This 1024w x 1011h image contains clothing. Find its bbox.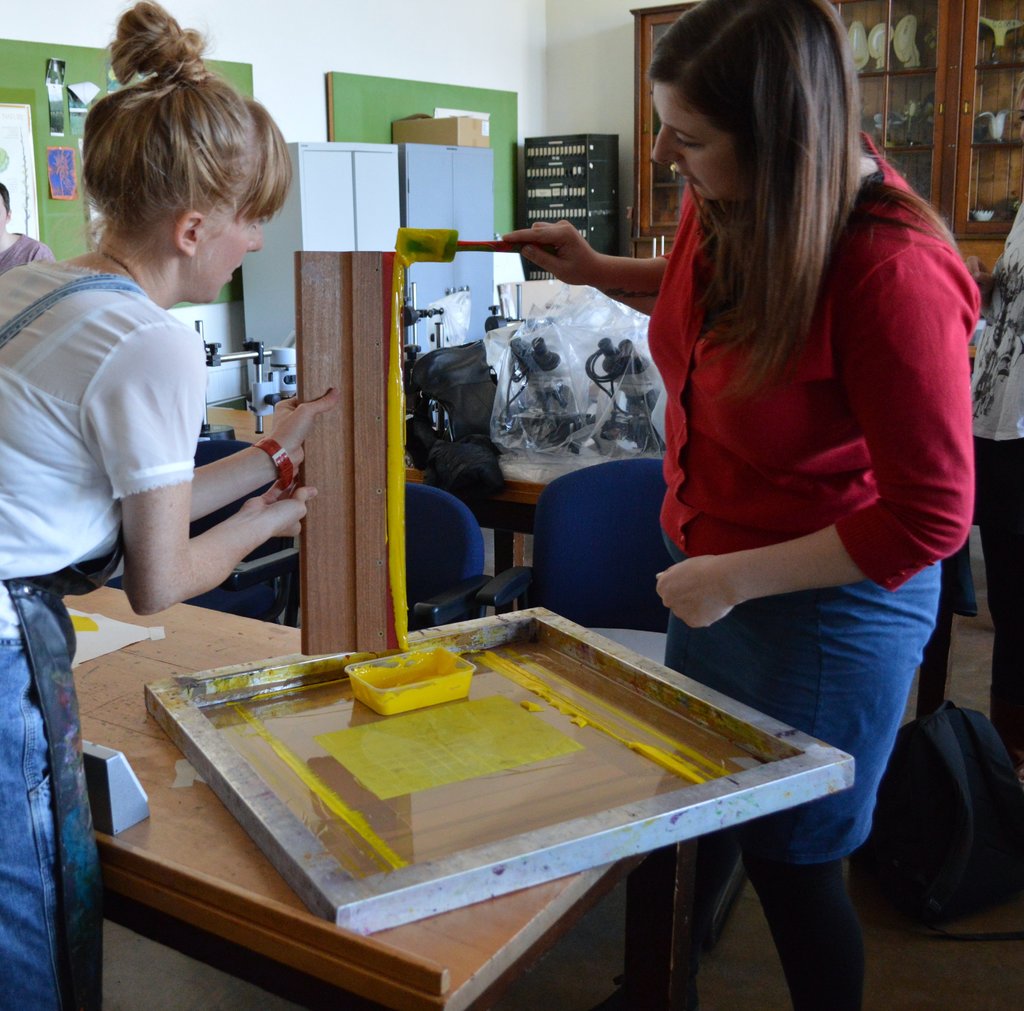
l=0, t=255, r=190, b=1007.
